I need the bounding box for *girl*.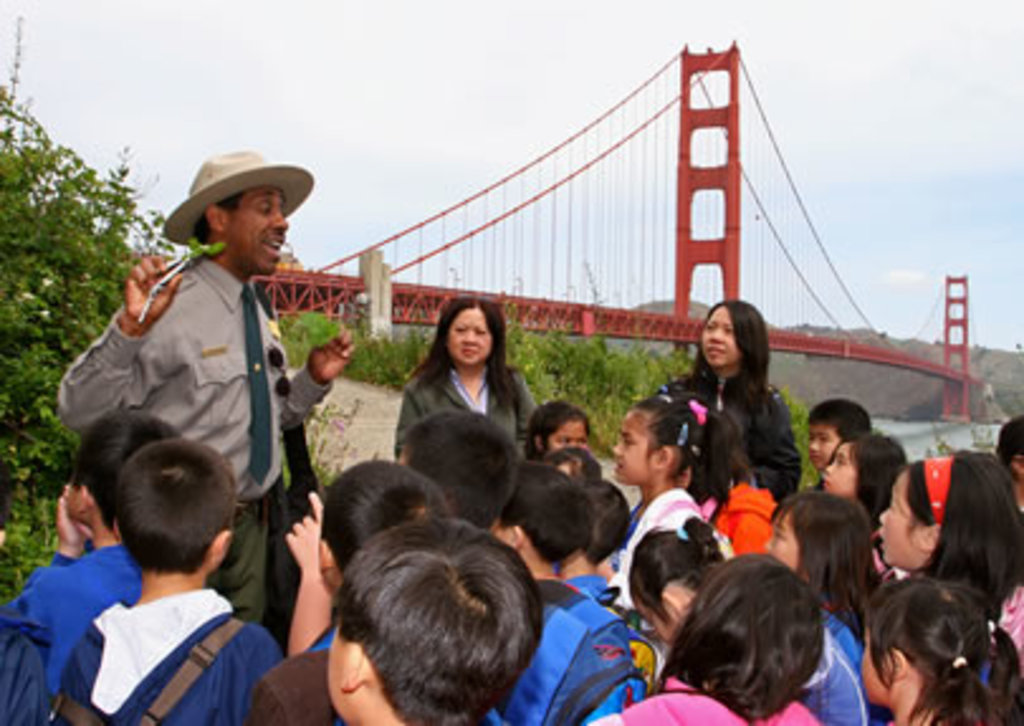
Here it is: l=609, t=392, r=728, b=605.
